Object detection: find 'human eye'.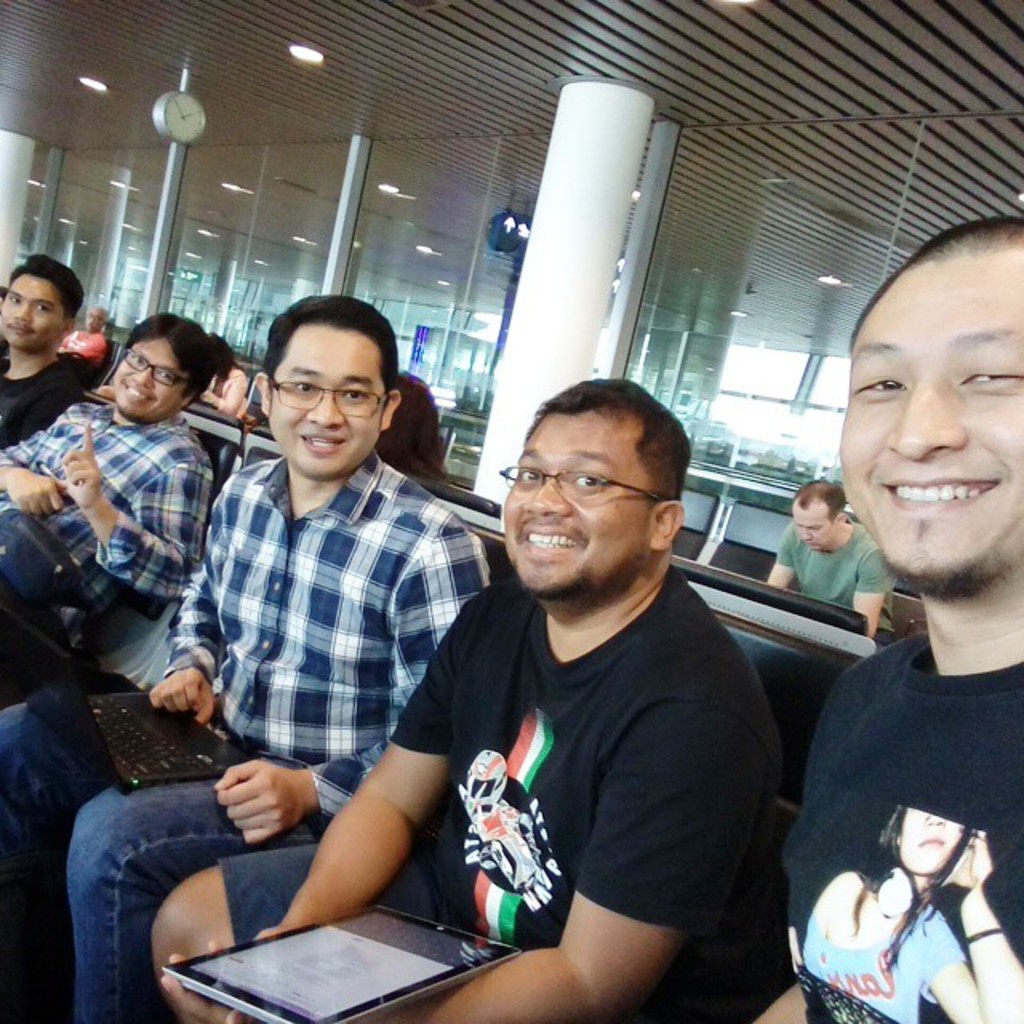
Rect(341, 382, 370, 405).
